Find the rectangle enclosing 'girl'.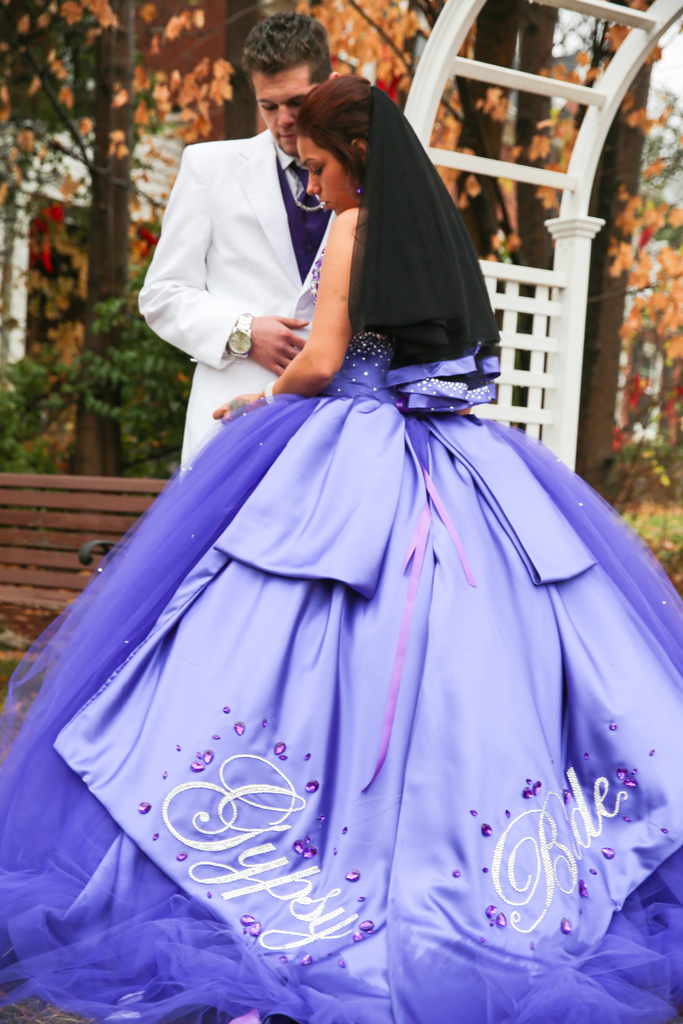
BBox(0, 69, 682, 1023).
